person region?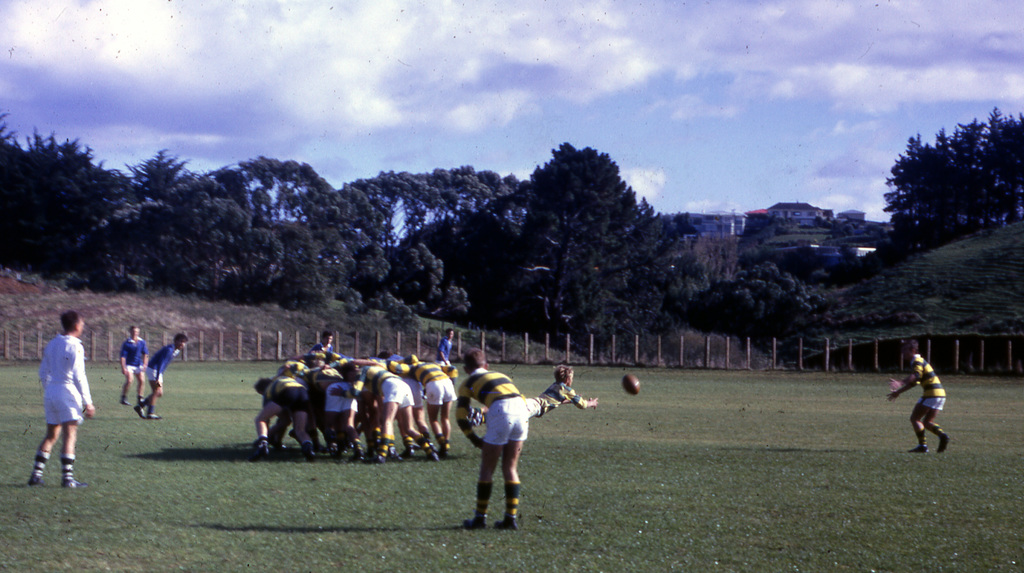
{"left": 452, "top": 350, "right": 531, "bottom": 532}
